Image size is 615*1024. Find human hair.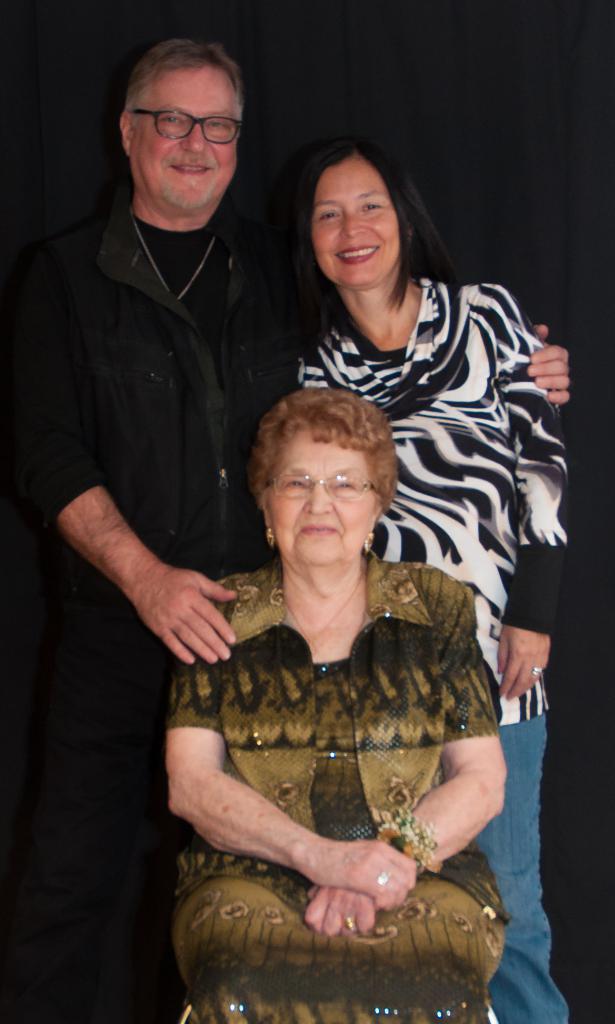
120/36/245/136.
